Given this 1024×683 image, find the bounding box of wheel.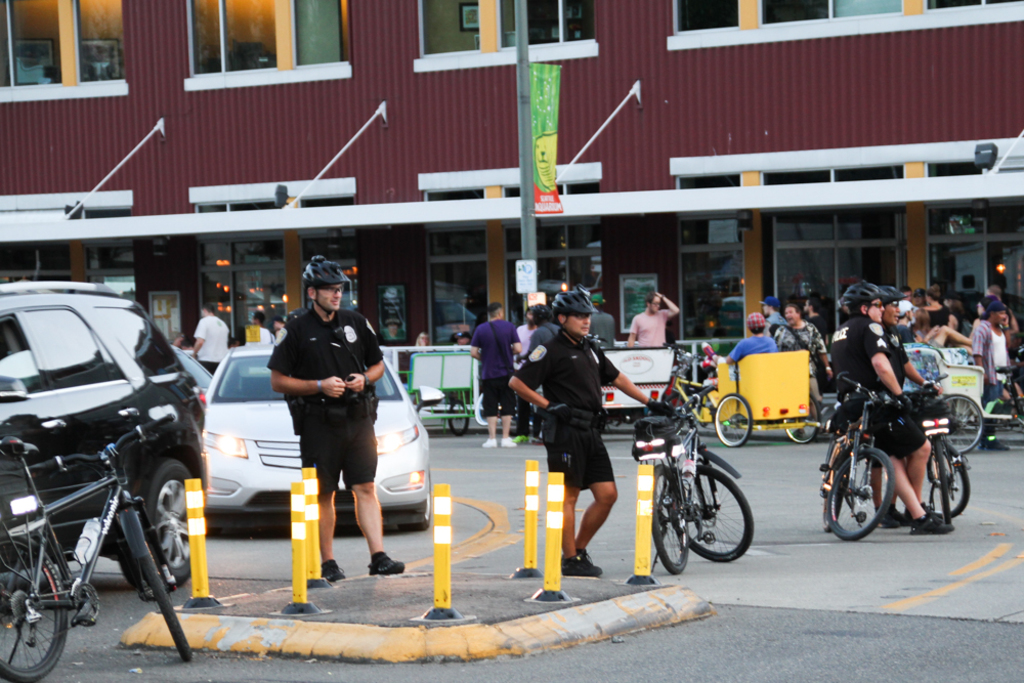
(936,390,984,453).
